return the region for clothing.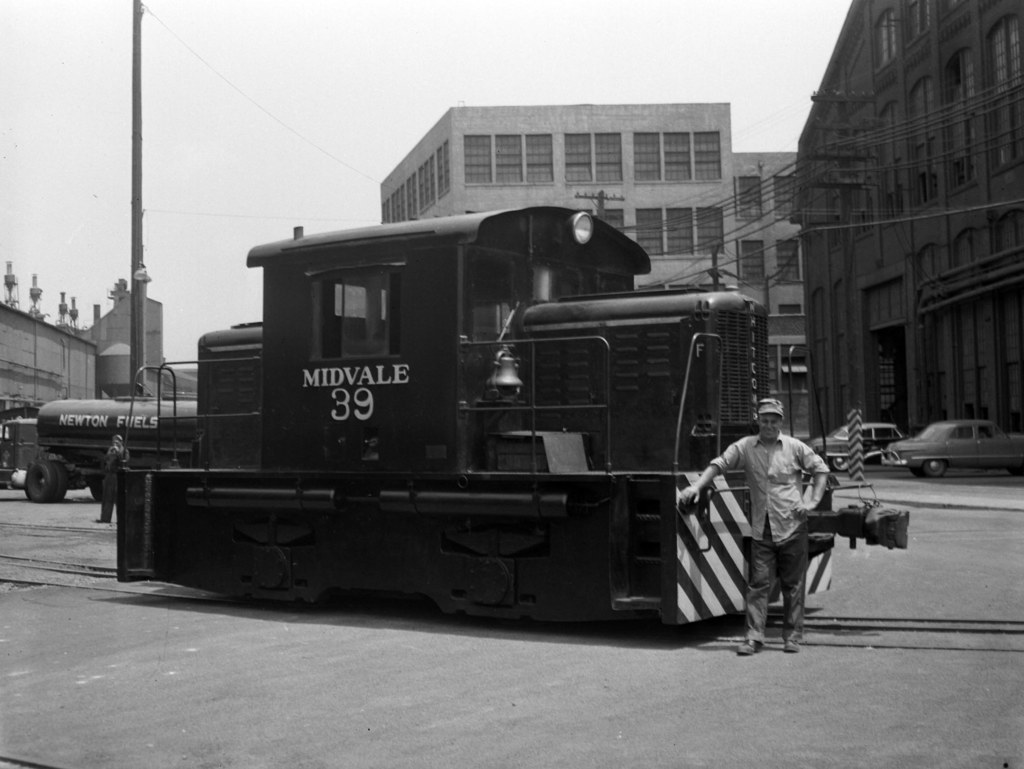
box(730, 413, 835, 631).
